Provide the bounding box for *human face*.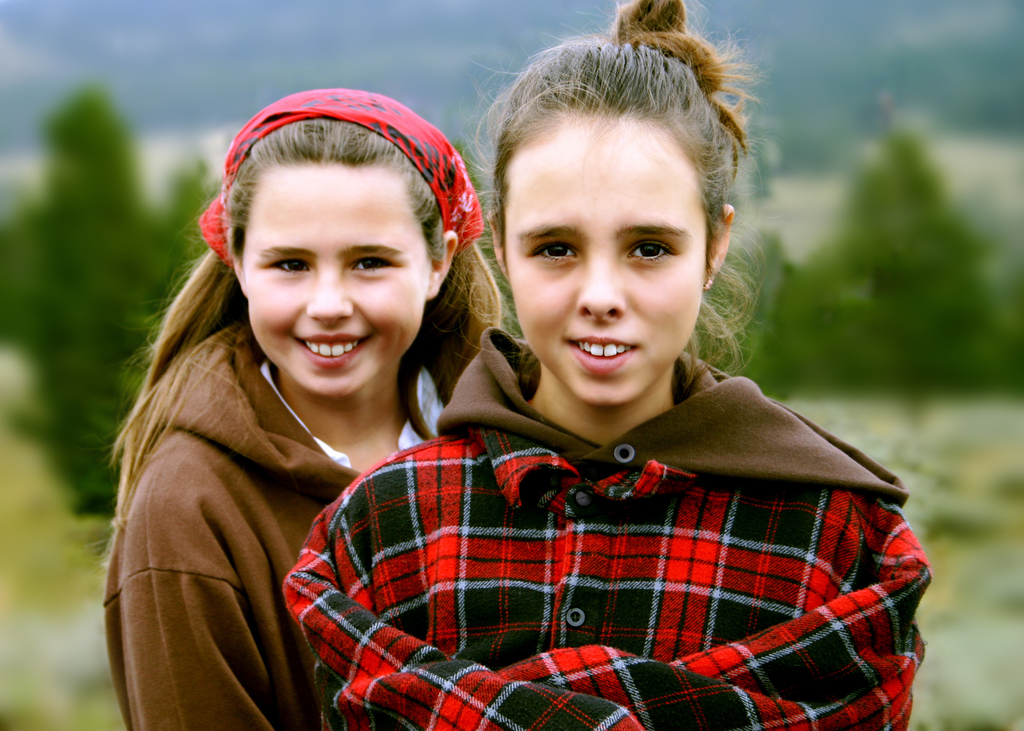
locate(504, 121, 706, 410).
